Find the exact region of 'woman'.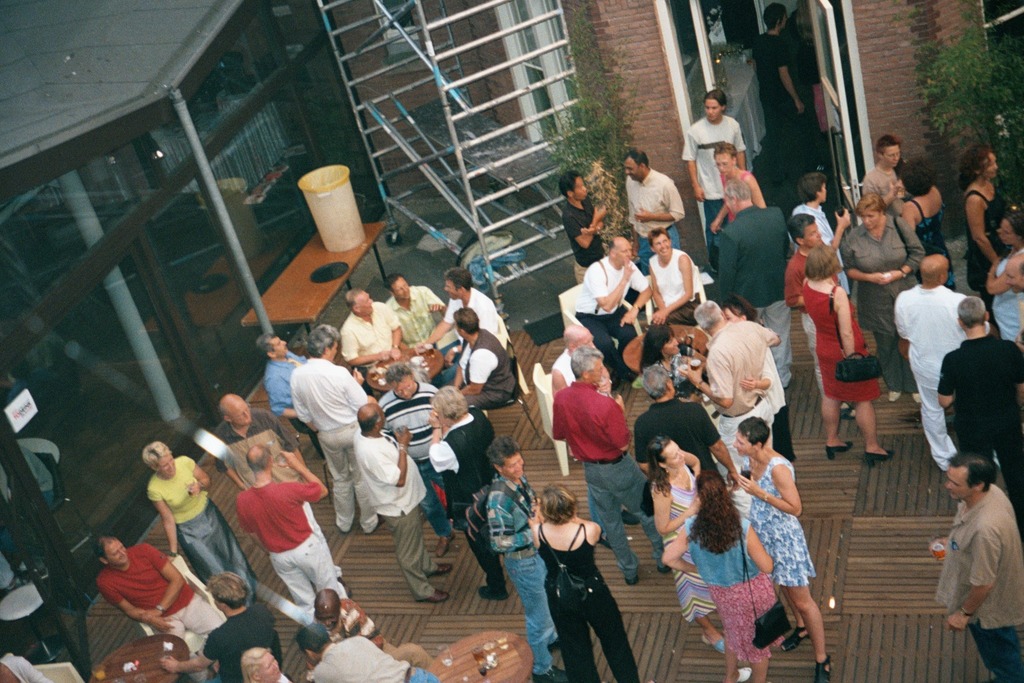
Exact region: l=963, t=148, r=1003, b=309.
